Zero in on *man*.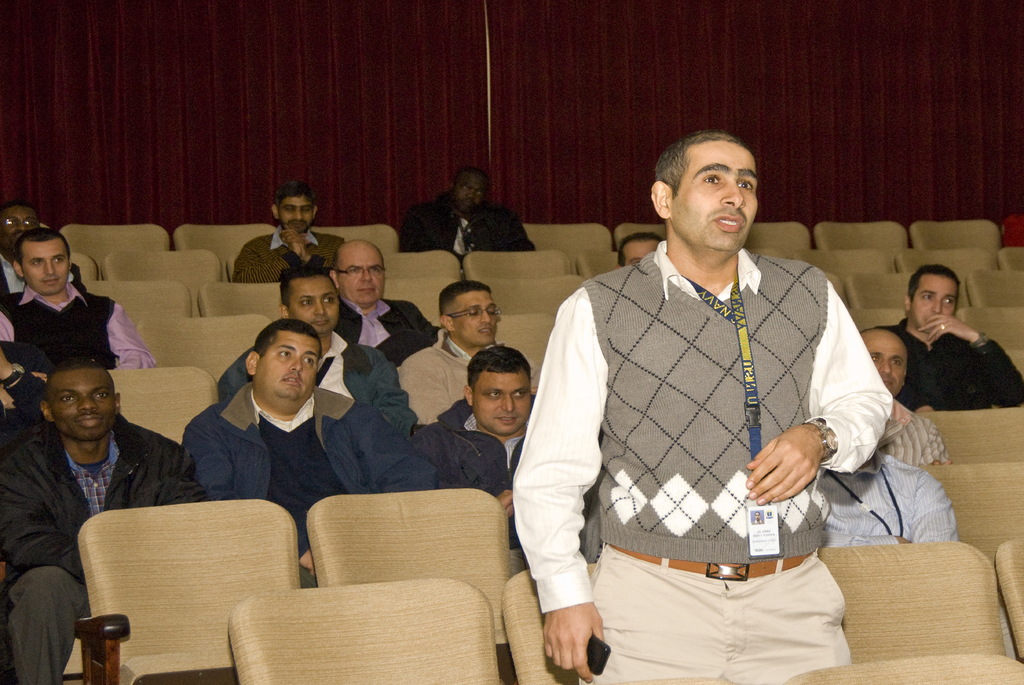
Zeroed in: region(209, 267, 415, 427).
